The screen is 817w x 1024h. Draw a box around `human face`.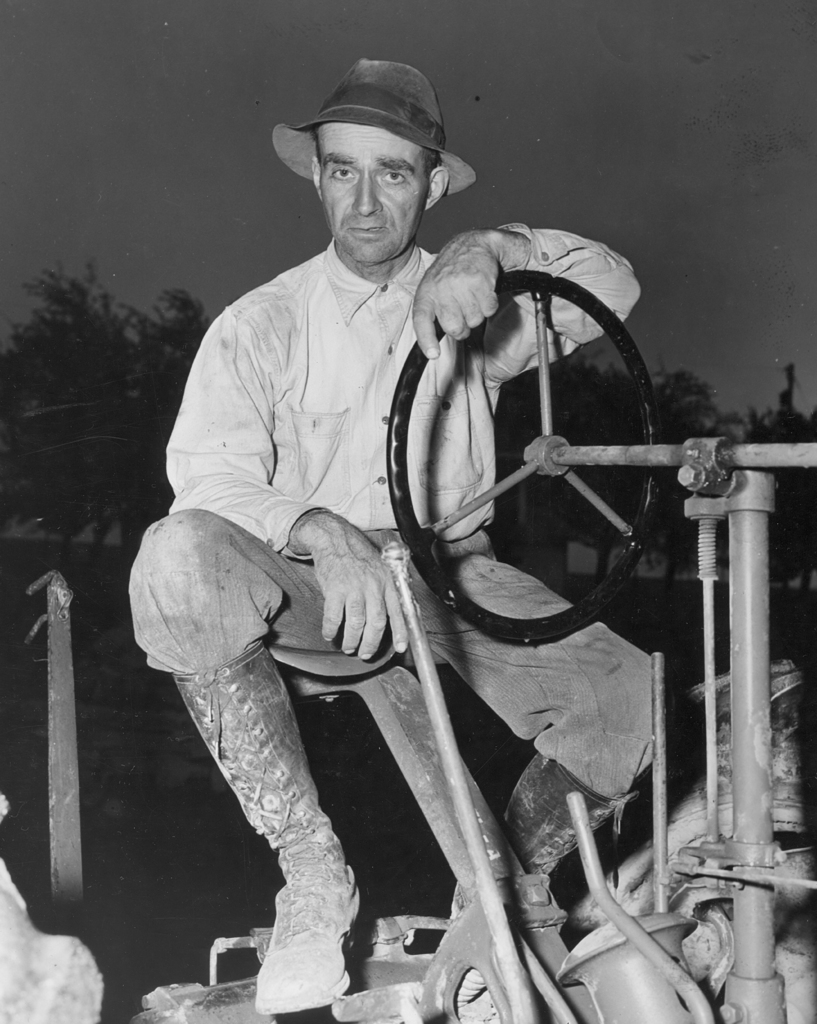
(317,122,427,262).
